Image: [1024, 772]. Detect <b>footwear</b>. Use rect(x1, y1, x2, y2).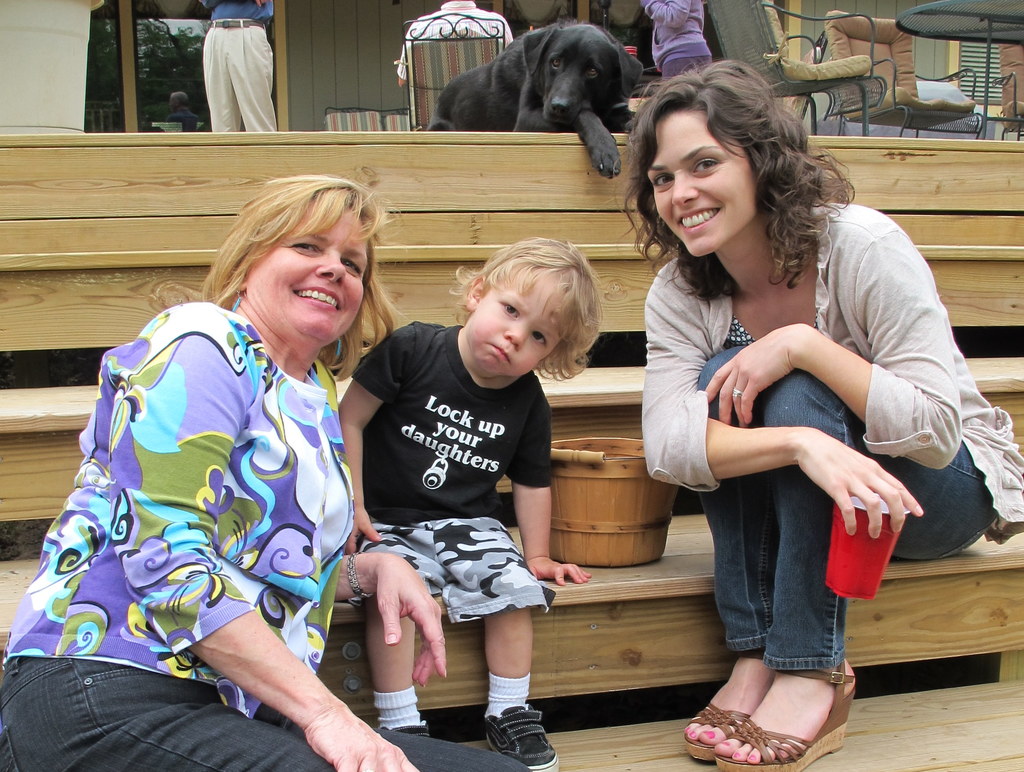
rect(714, 657, 856, 771).
